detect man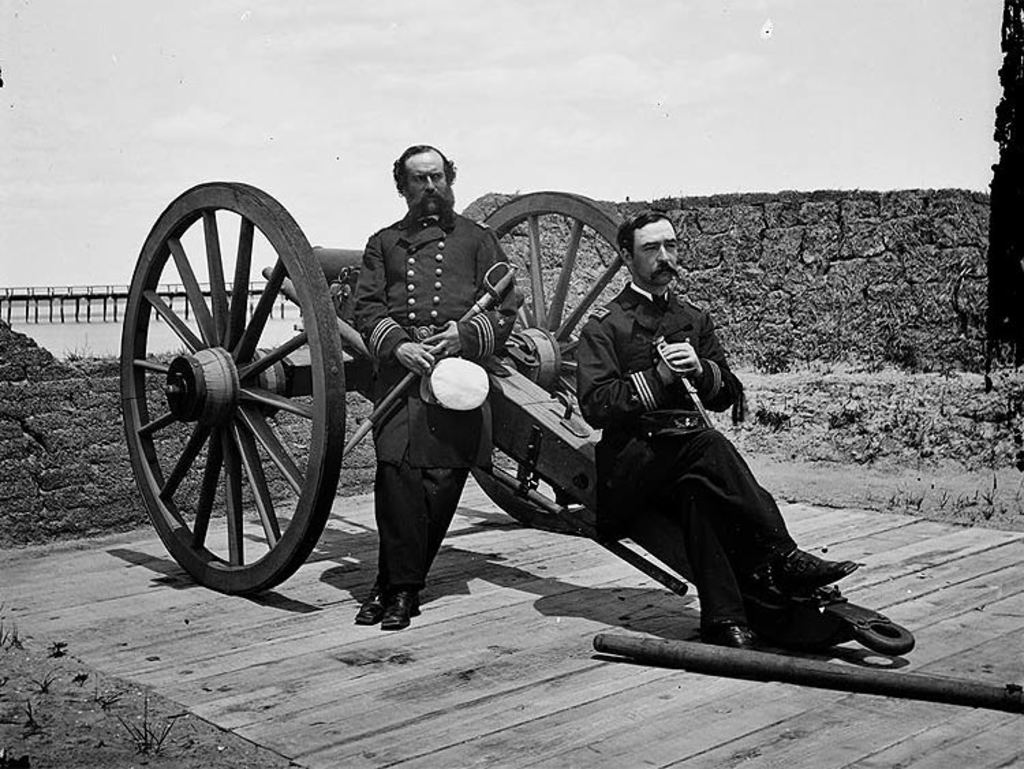
crop(508, 204, 804, 657)
